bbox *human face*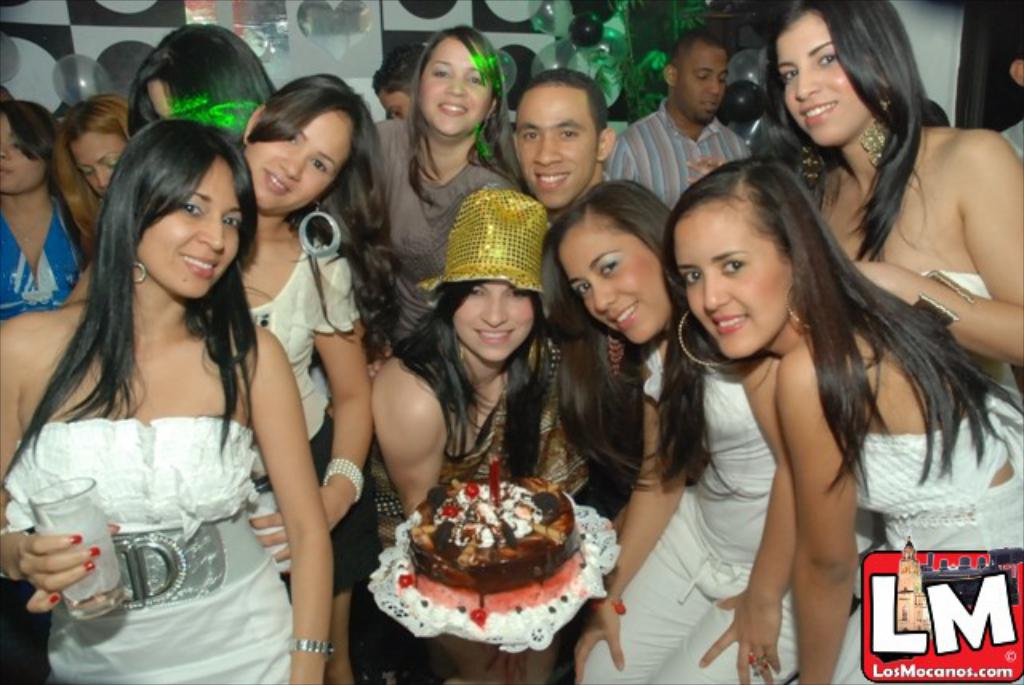
rect(451, 280, 546, 368)
